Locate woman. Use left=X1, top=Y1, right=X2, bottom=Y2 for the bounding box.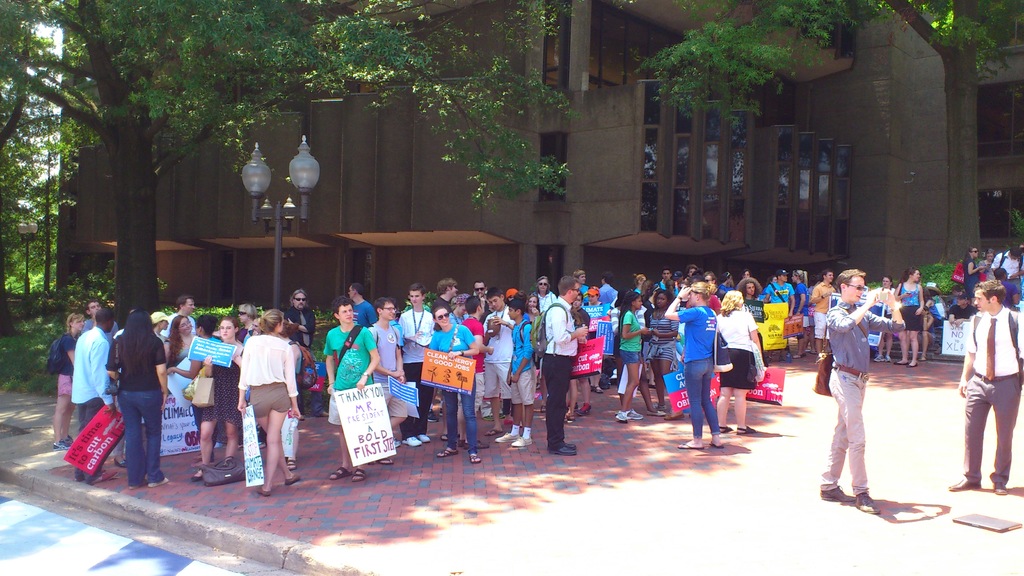
left=51, top=312, right=88, bottom=451.
